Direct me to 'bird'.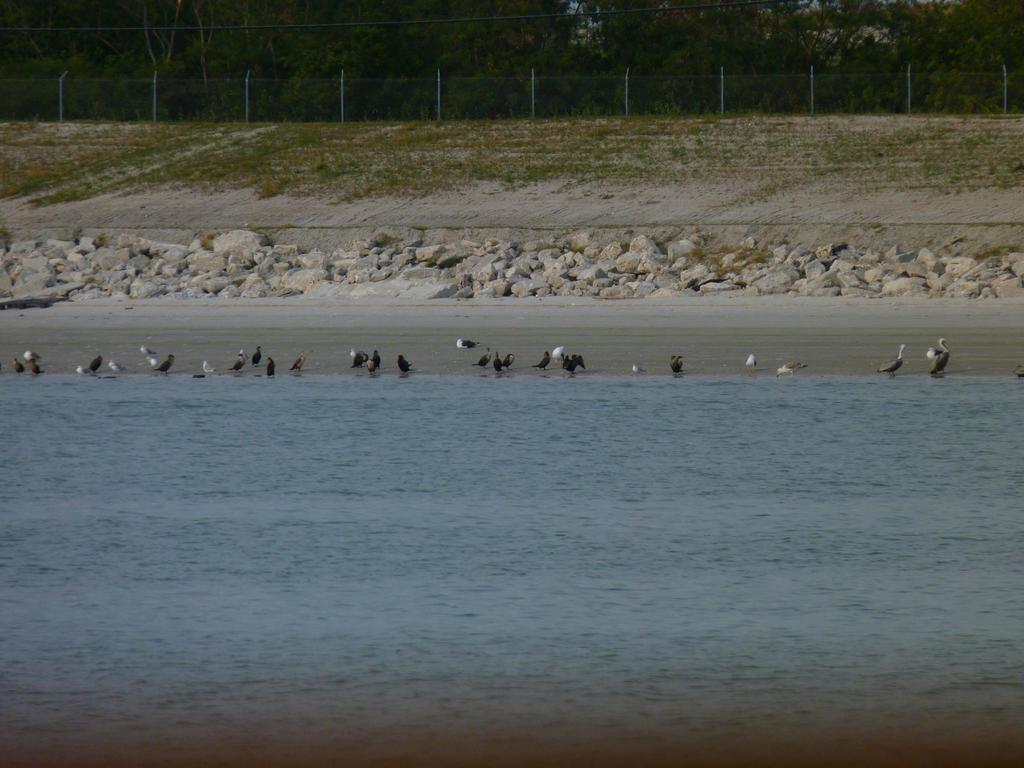
Direction: x1=923 y1=334 x2=950 y2=375.
